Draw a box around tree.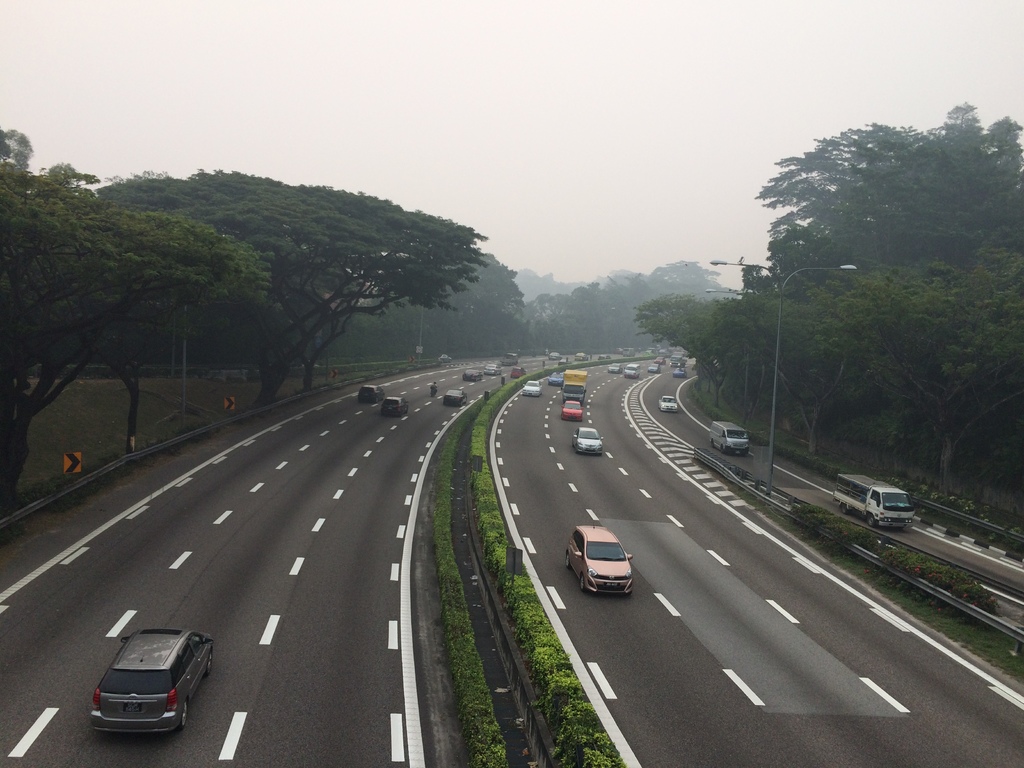
left=1, top=159, right=275, bottom=511.
